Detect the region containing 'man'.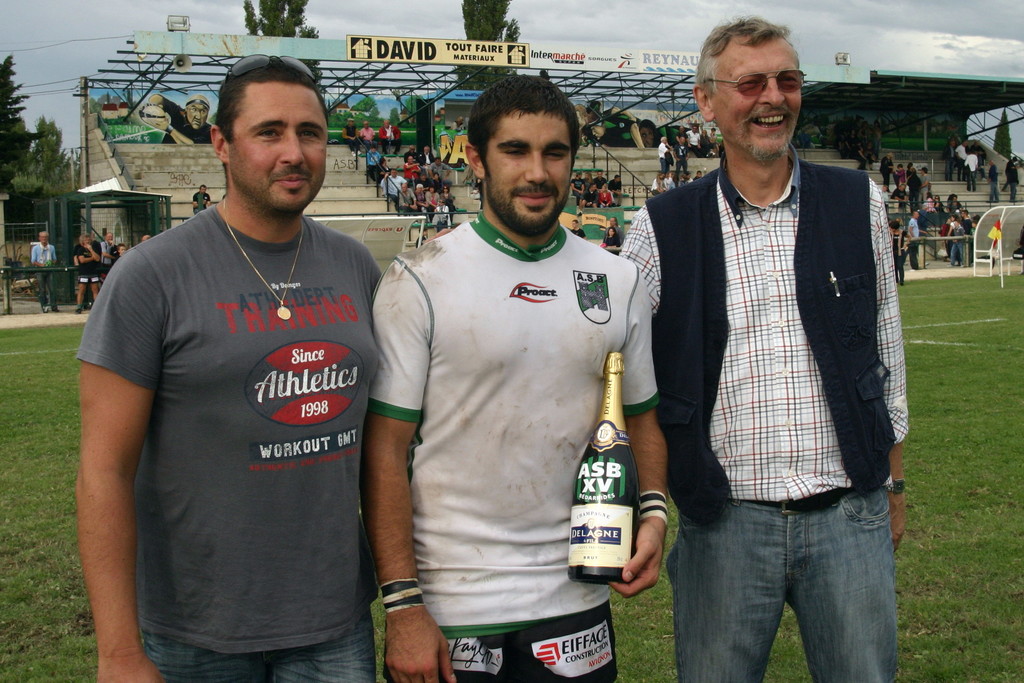
box(31, 231, 58, 313).
